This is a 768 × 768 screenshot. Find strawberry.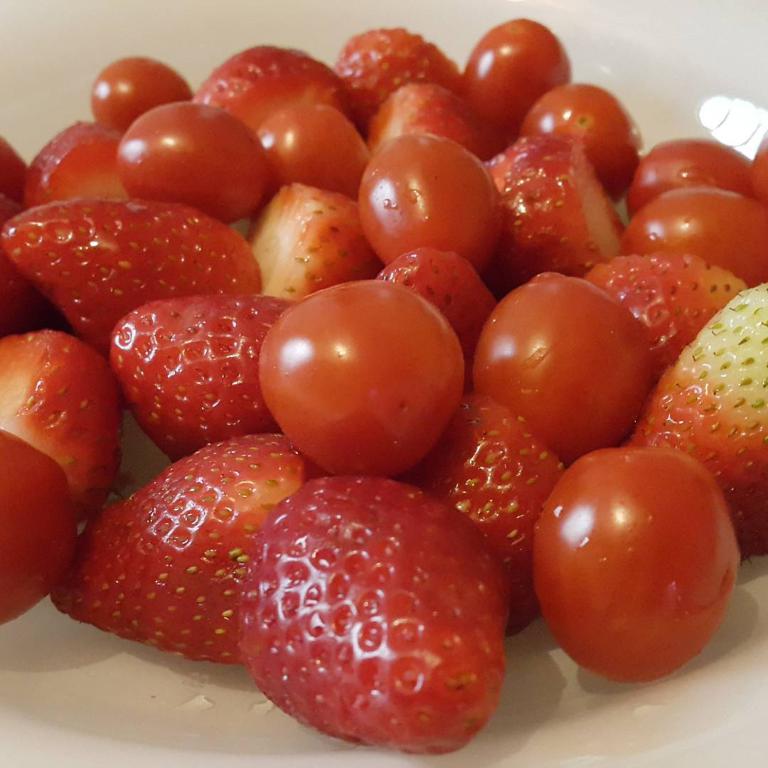
Bounding box: bbox(425, 400, 588, 608).
